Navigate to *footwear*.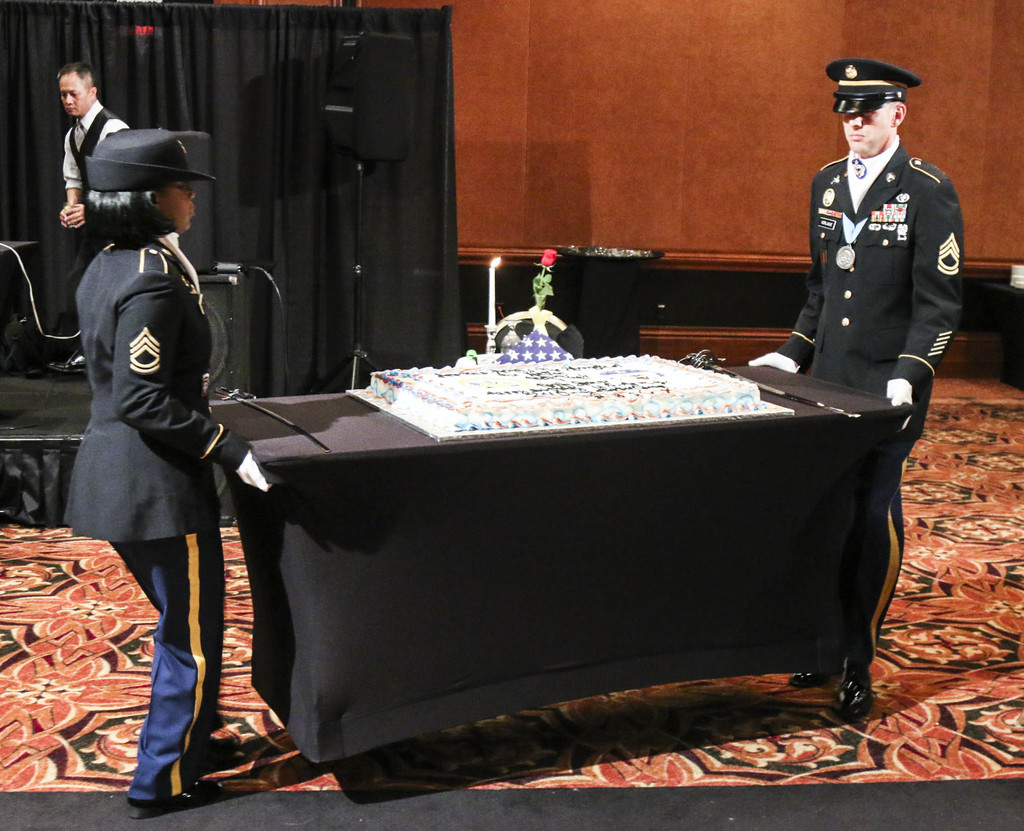
Navigation target: bbox=[787, 665, 845, 692].
